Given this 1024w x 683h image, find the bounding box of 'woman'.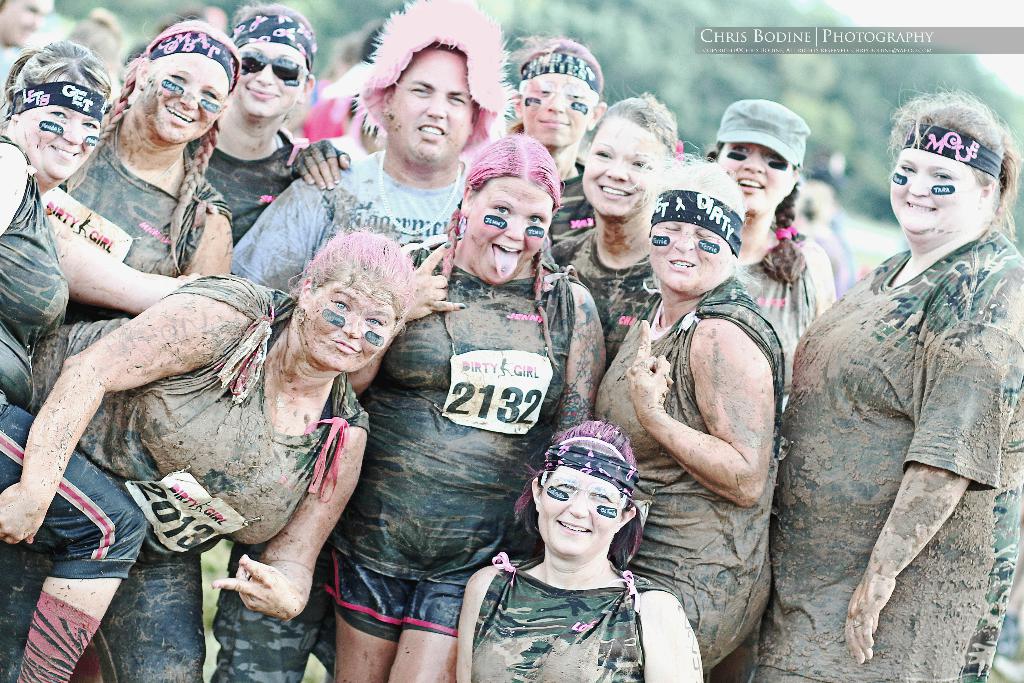
box(746, 83, 1023, 682).
